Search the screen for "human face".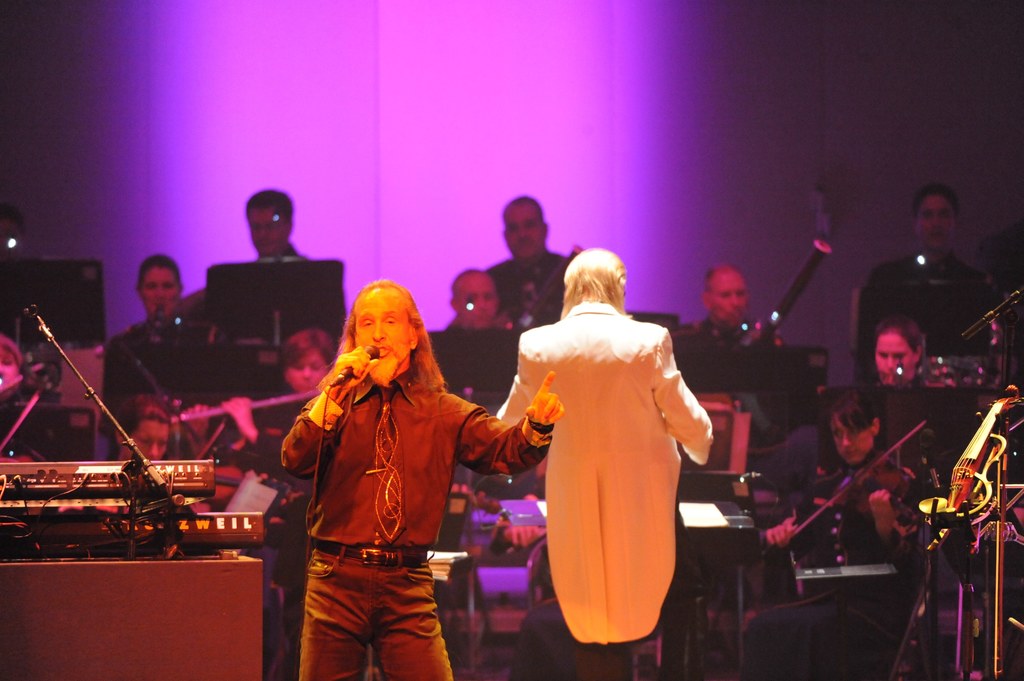
Found at <region>915, 193, 954, 252</region>.
